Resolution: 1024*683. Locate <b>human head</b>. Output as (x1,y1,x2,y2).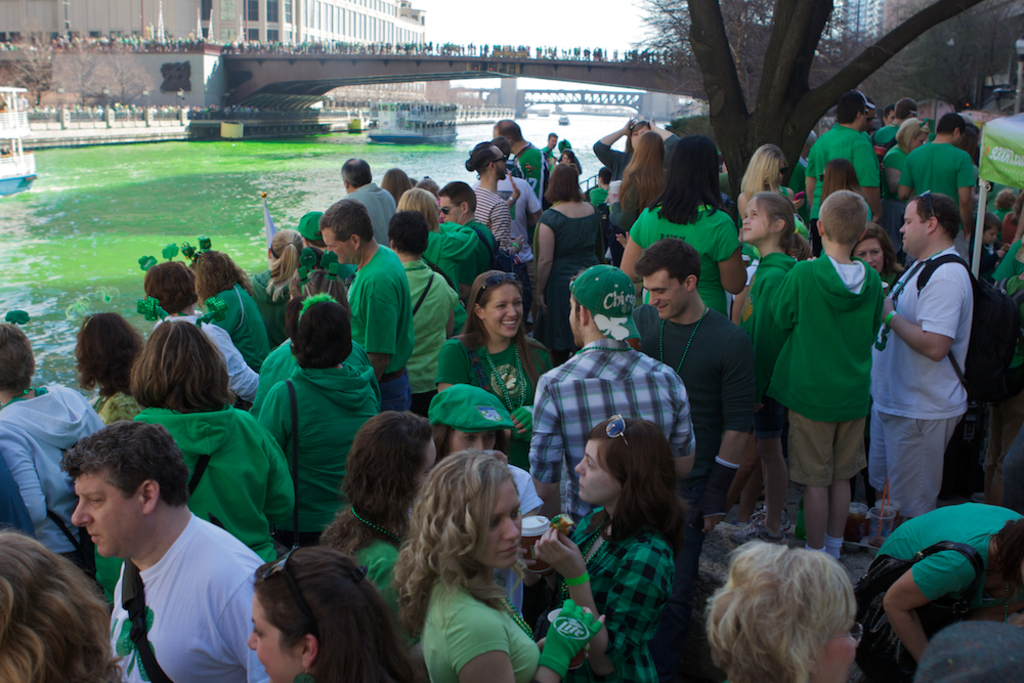
(290,269,346,304).
